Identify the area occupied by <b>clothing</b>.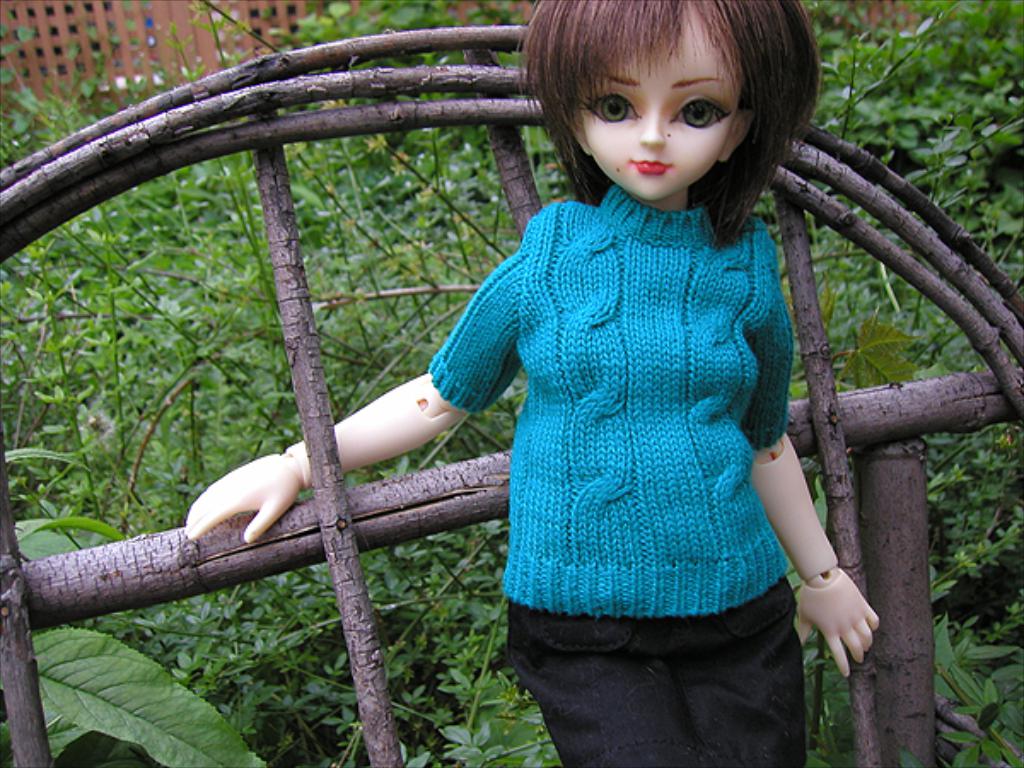
Area: 430 179 811 766.
